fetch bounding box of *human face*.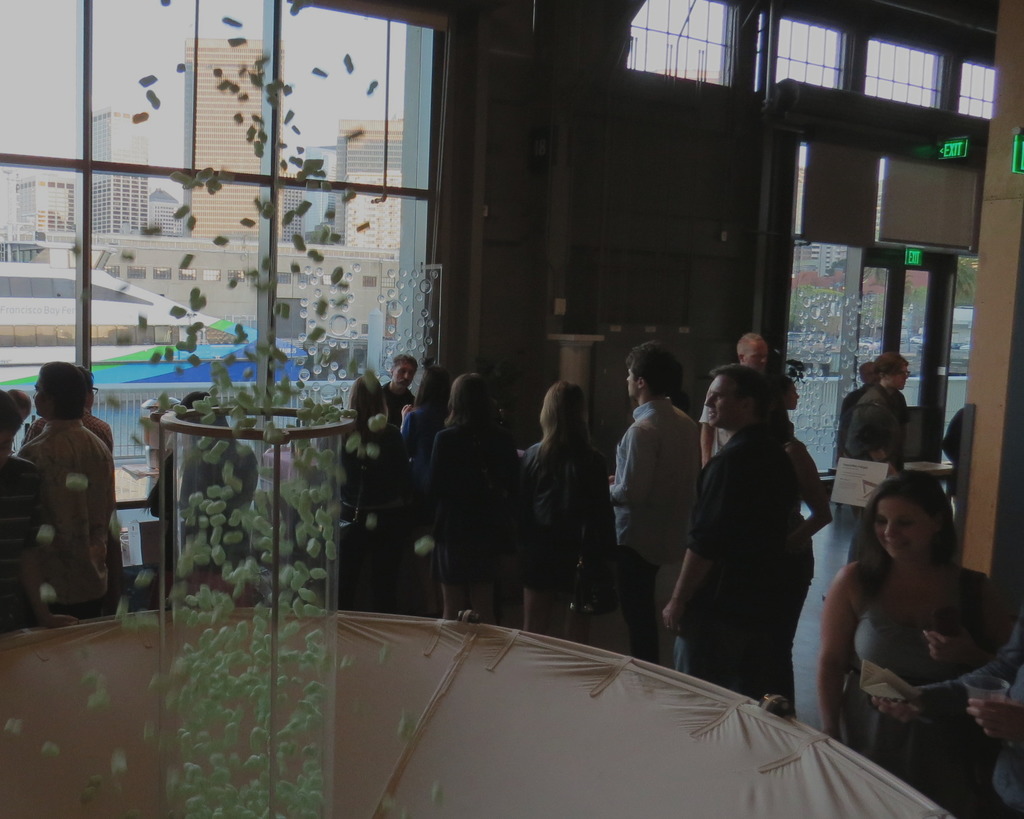
Bbox: left=31, top=376, right=47, bottom=416.
